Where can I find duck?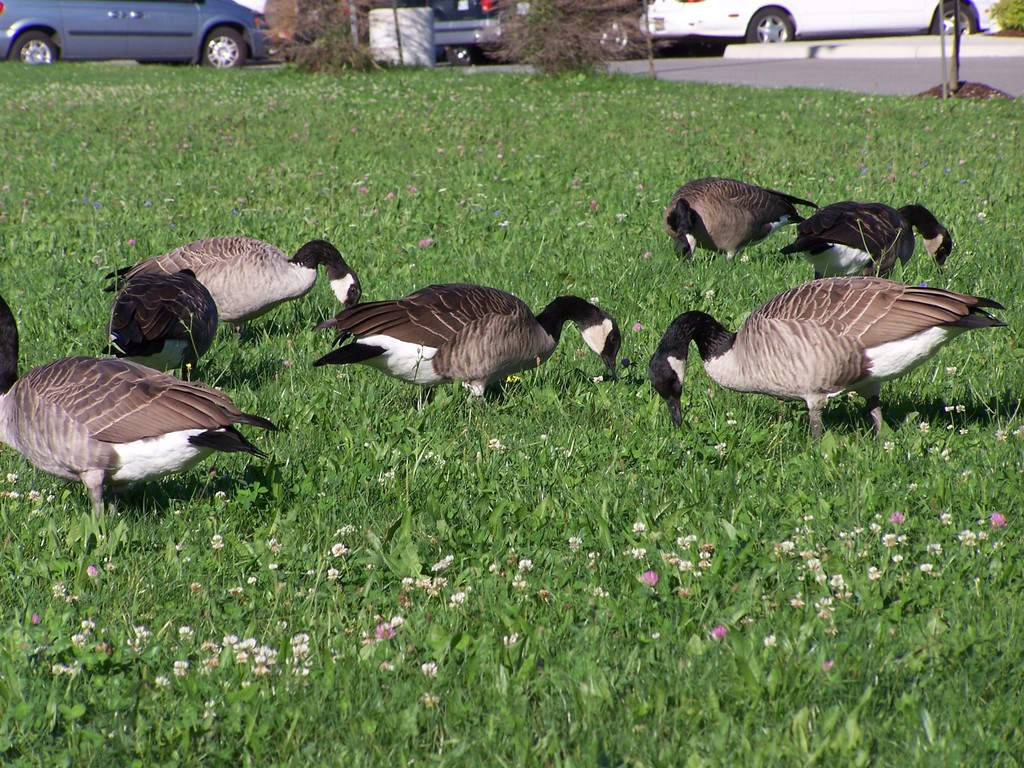
You can find it at x1=653 y1=281 x2=996 y2=444.
